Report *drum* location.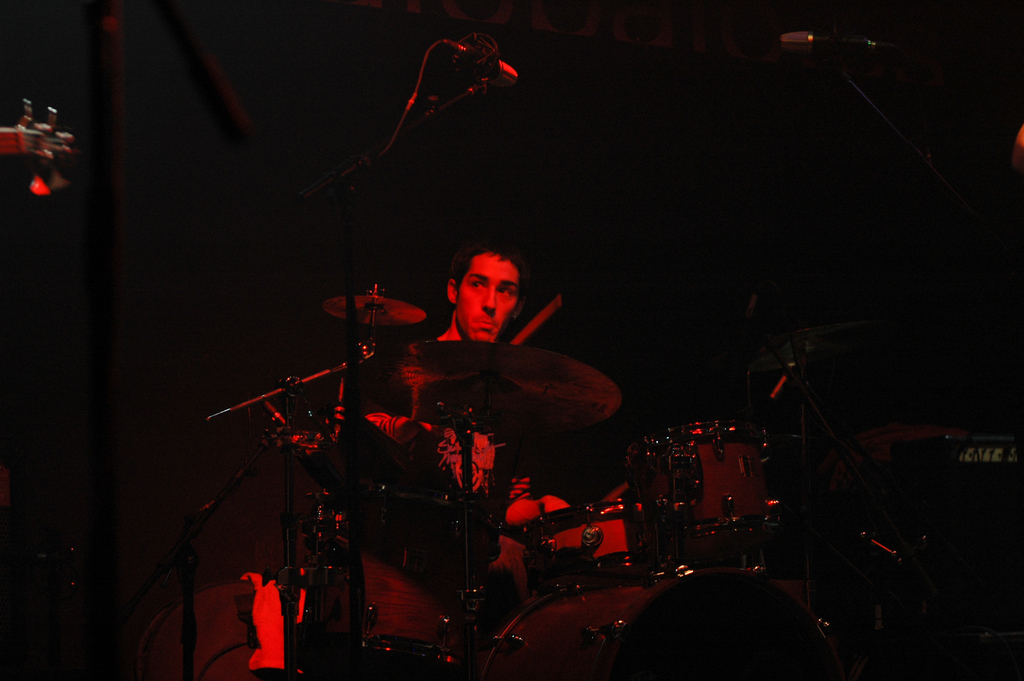
Report: (left=298, top=494, right=504, bottom=664).
